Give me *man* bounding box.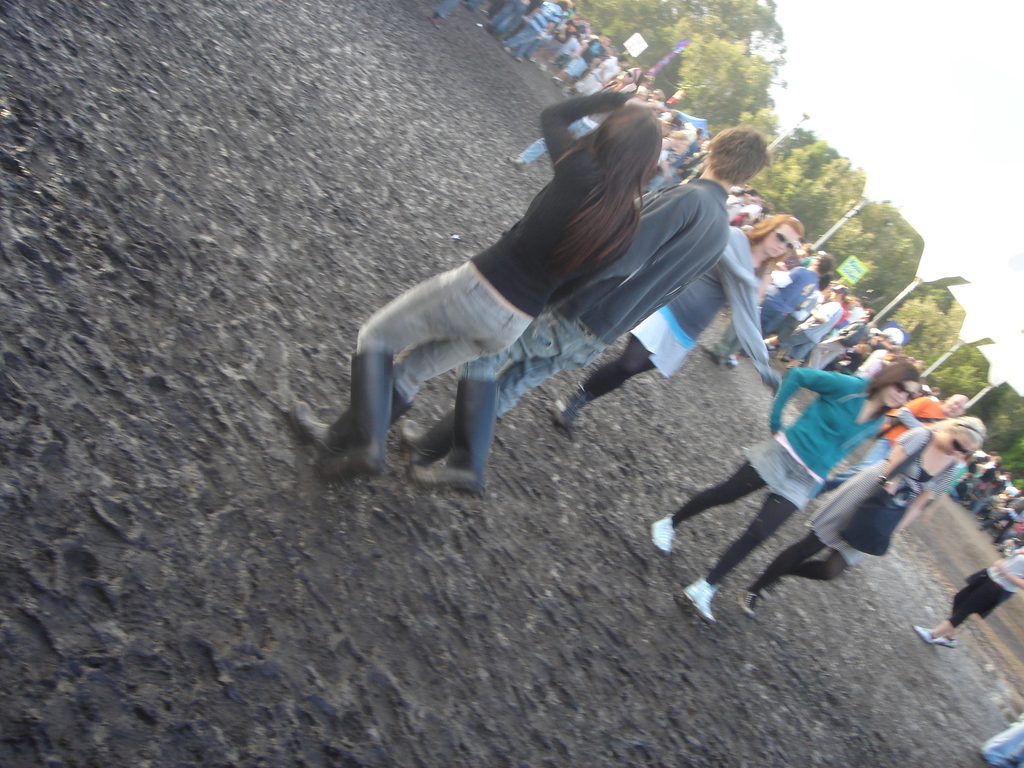
(x1=774, y1=284, x2=847, y2=367).
